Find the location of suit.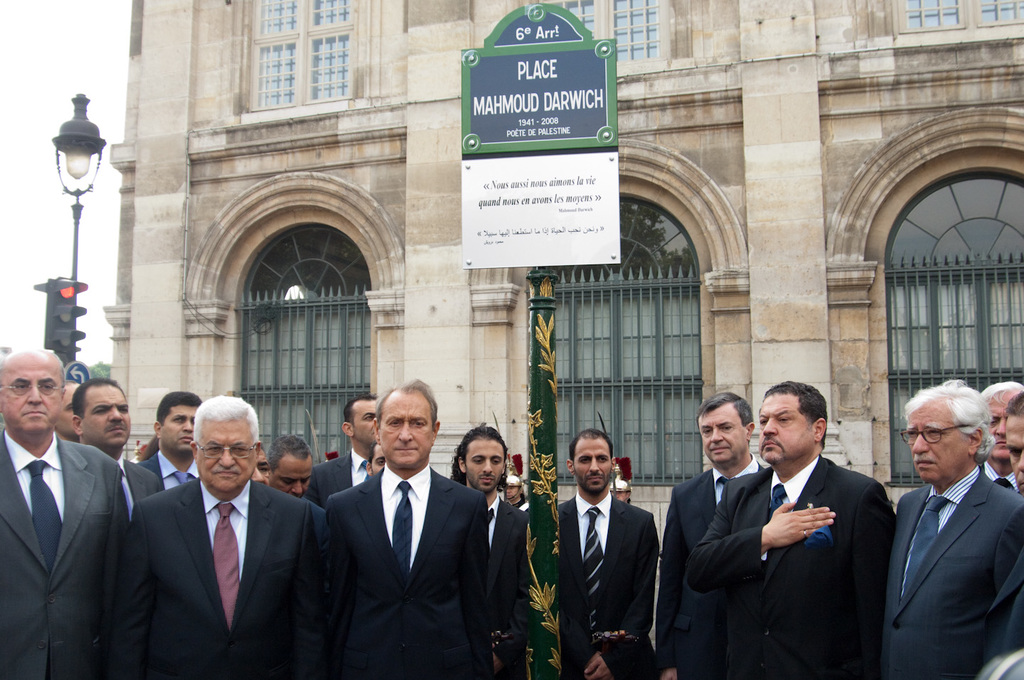
Location: detection(311, 450, 371, 511).
